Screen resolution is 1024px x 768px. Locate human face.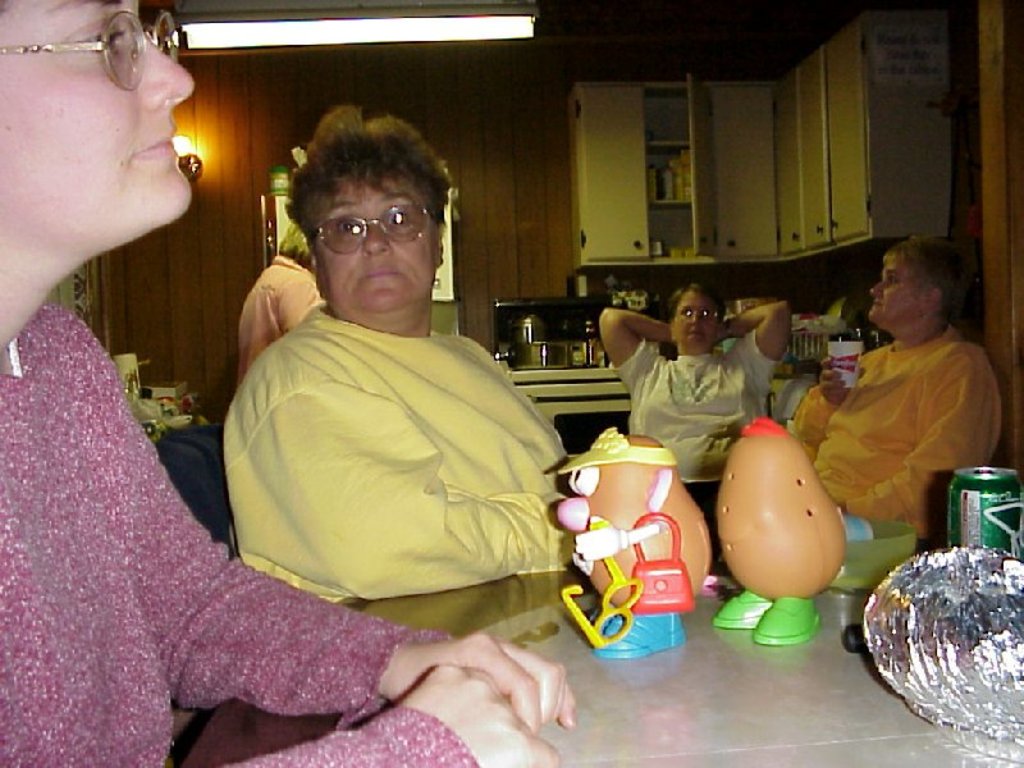
locate(323, 166, 434, 312).
